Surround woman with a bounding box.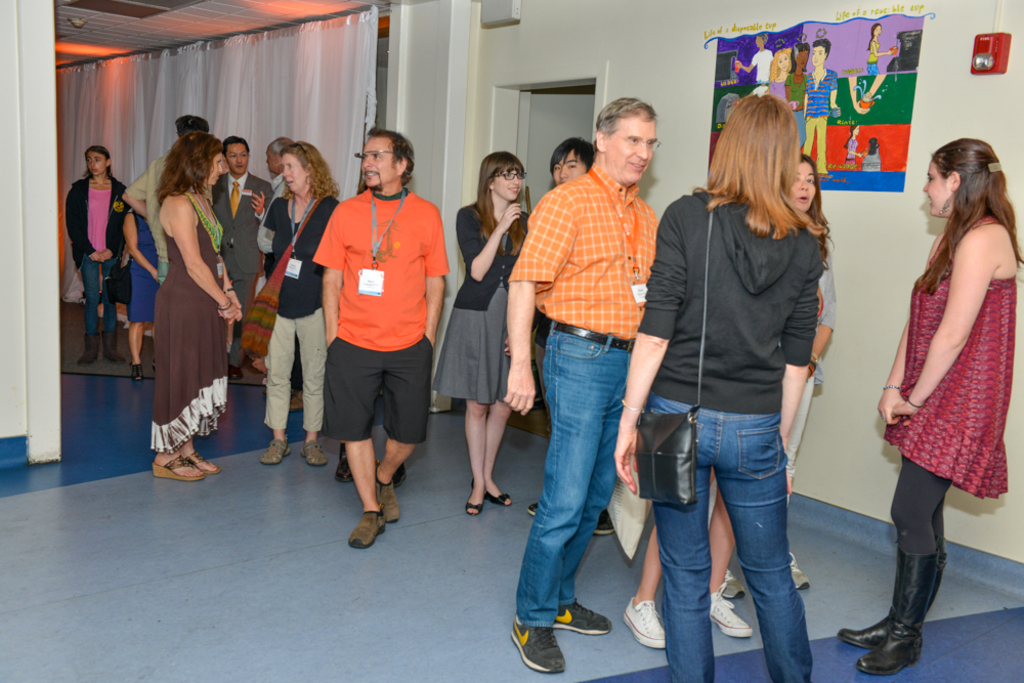
125,127,242,490.
